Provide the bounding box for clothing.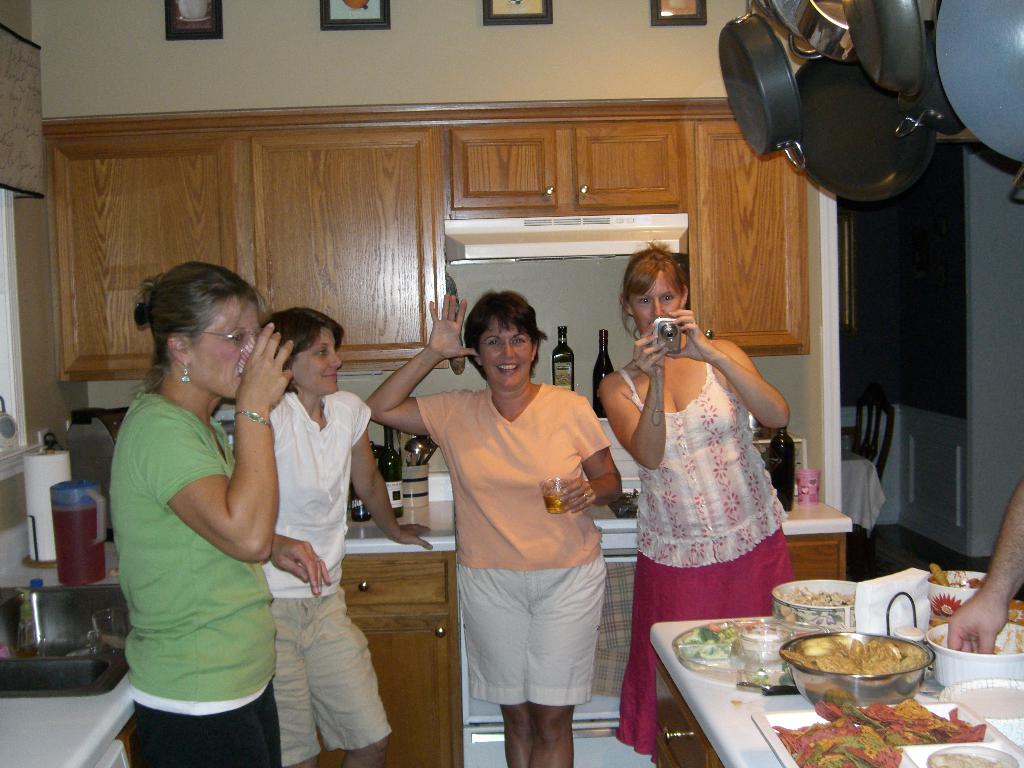
611:352:791:750.
